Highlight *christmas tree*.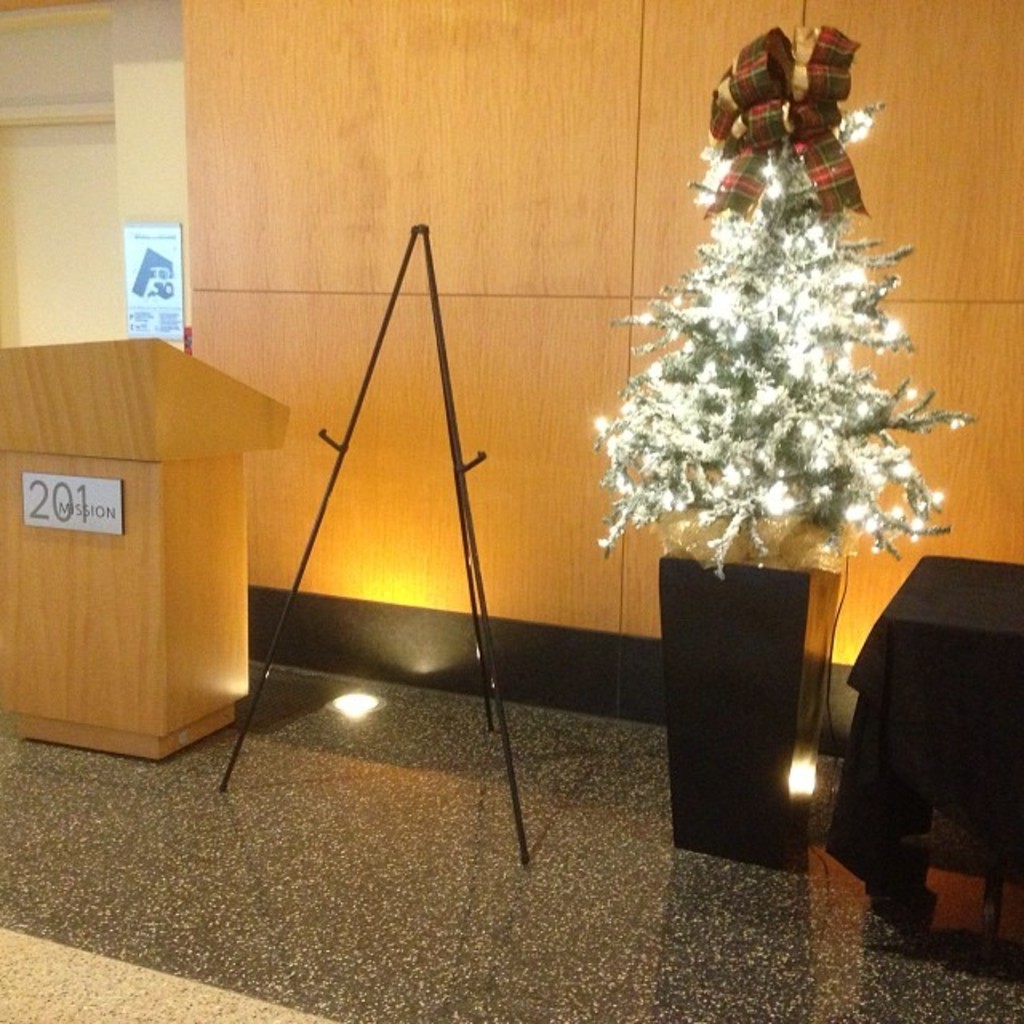
Highlighted region: Rect(589, 139, 995, 584).
